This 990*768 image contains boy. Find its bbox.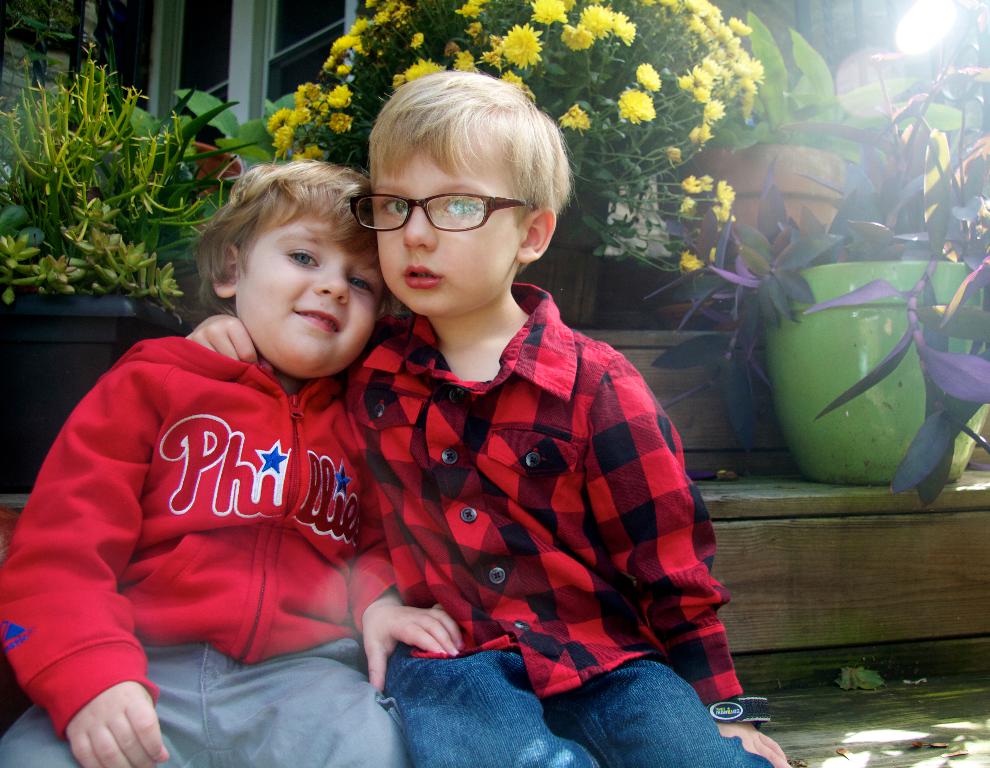
0/156/460/767.
